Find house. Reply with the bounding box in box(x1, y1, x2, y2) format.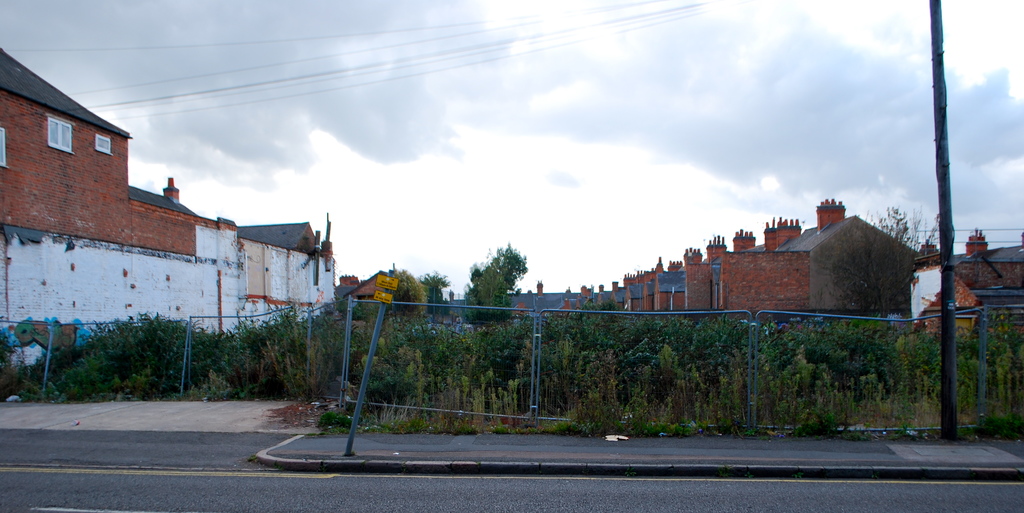
box(908, 229, 1023, 330).
